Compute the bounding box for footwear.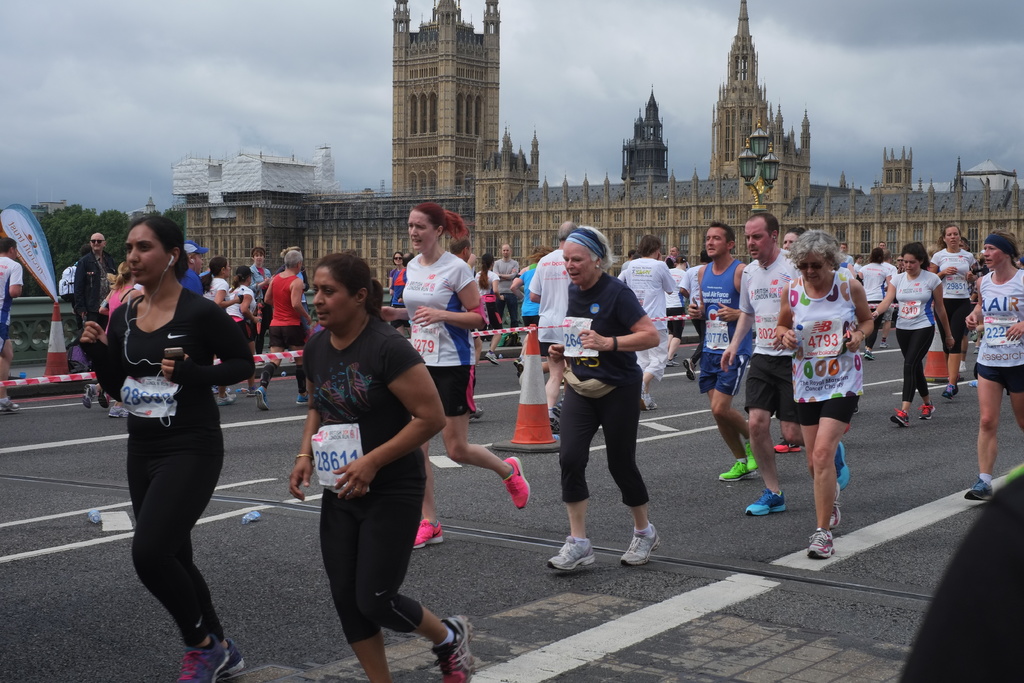
crop(550, 416, 559, 435).
